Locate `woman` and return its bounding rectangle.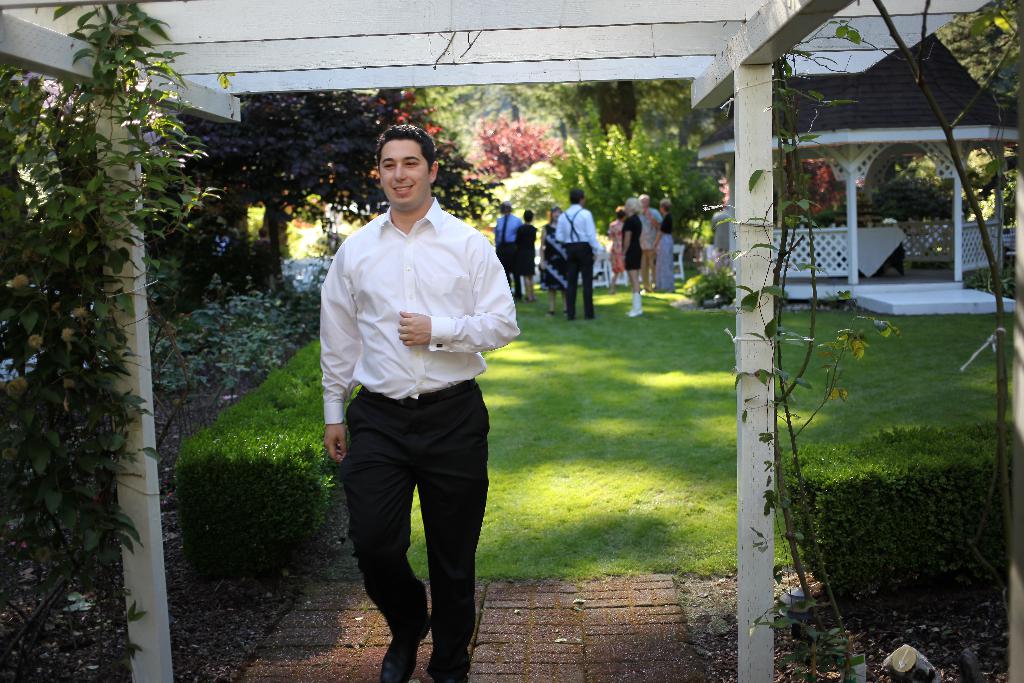
box=[609, 208, 622, 294].
